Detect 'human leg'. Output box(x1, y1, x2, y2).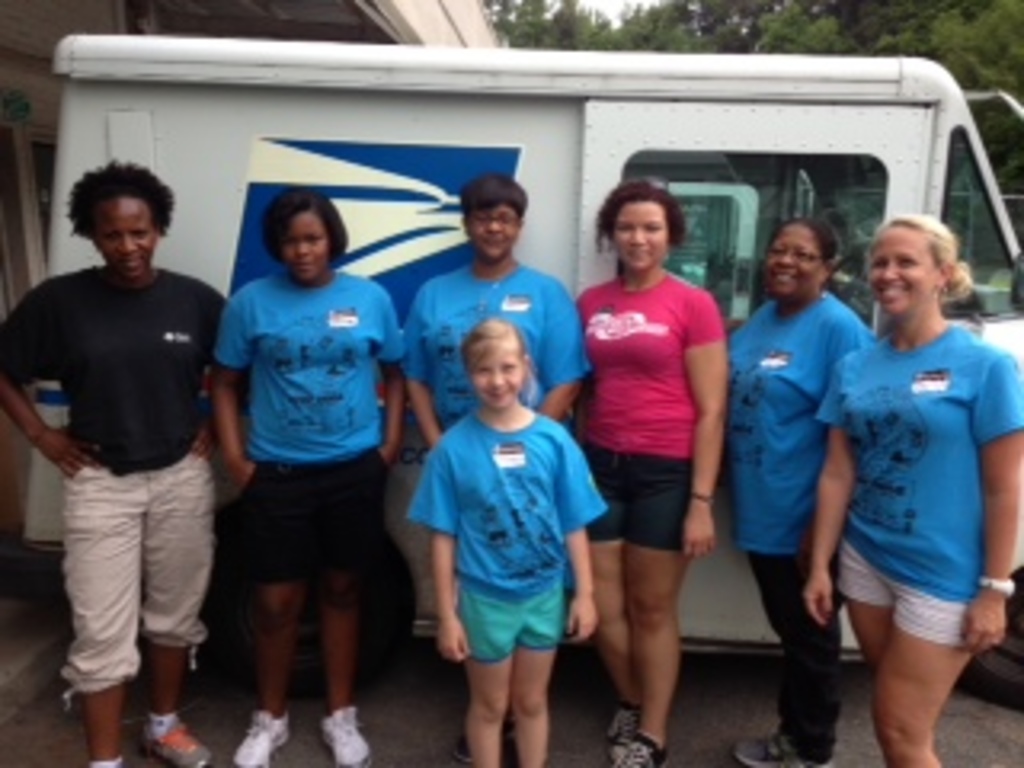
box(310, 445, 368, 765).
